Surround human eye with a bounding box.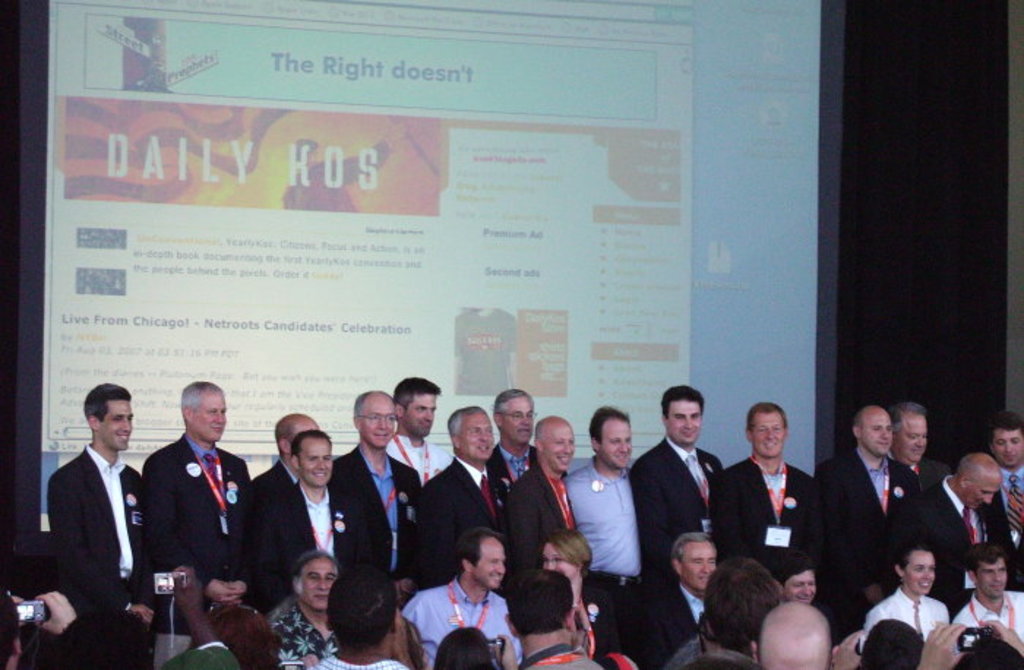
769,424,786,433.
